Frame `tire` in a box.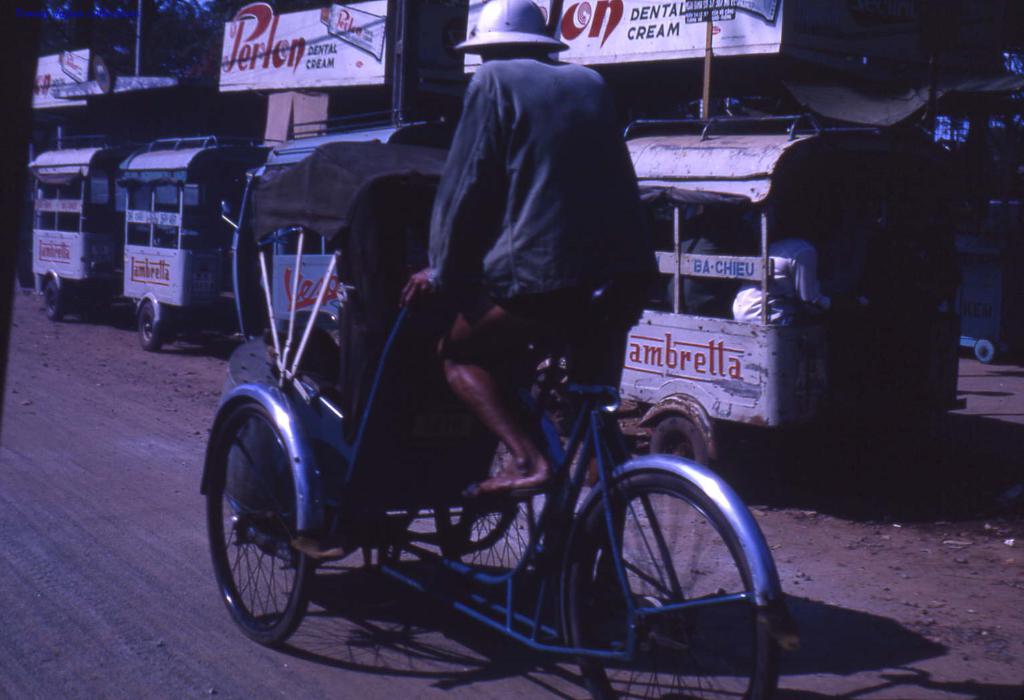
(432, 471, 537, 582).
